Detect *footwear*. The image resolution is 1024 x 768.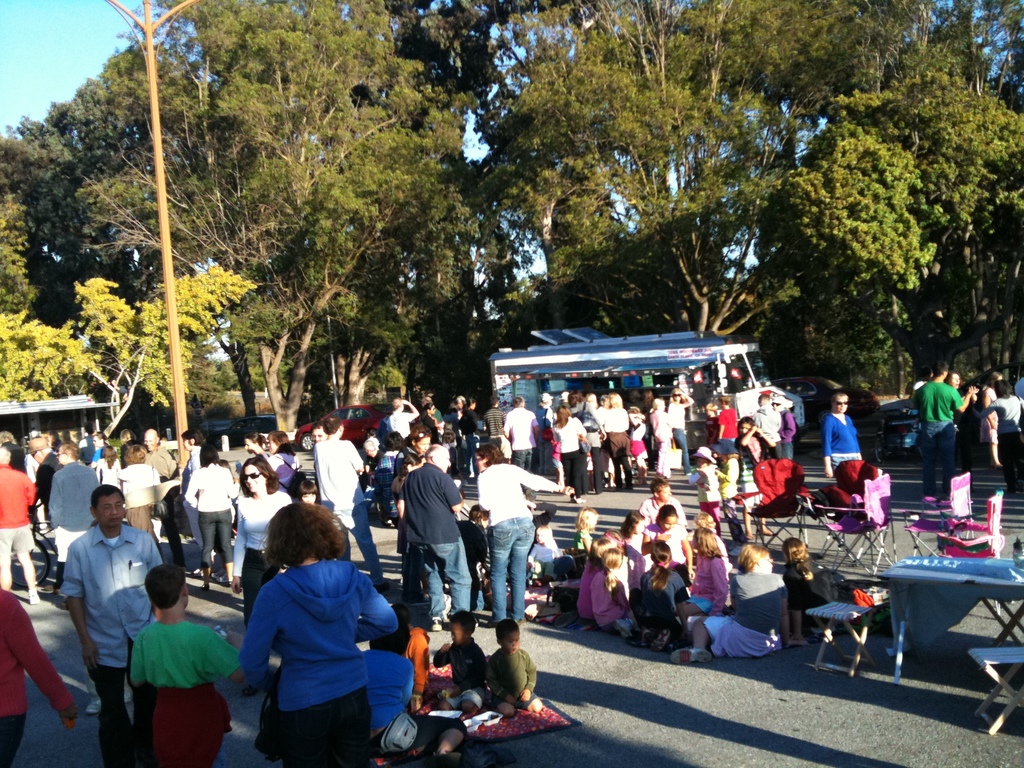
641:630:651:646.
